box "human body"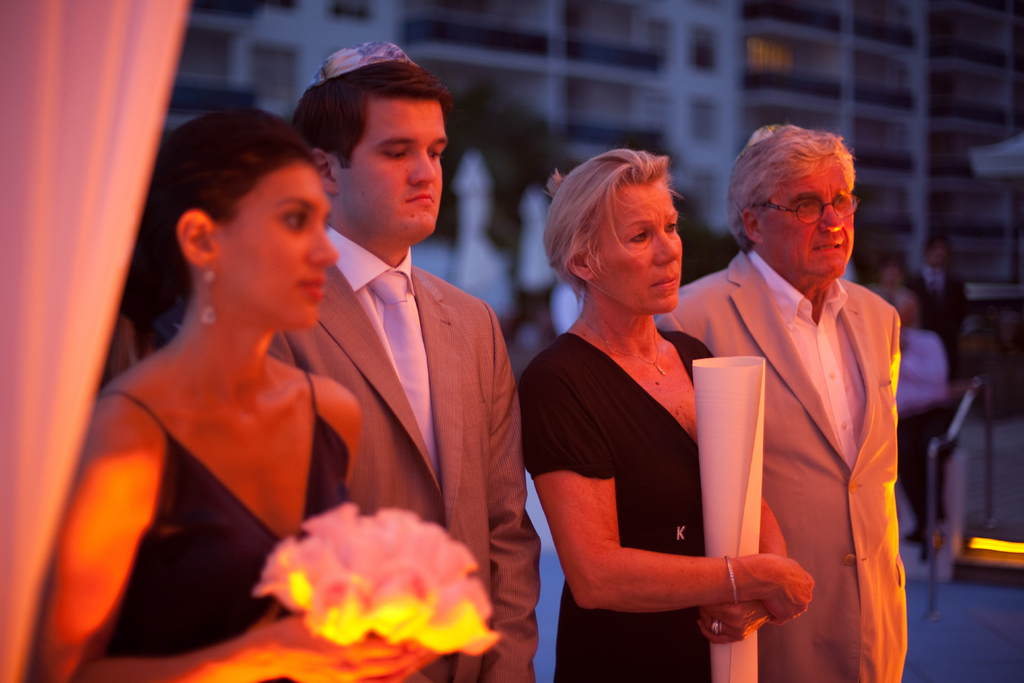
x1=520, y1=136, x2=756, y2=682
